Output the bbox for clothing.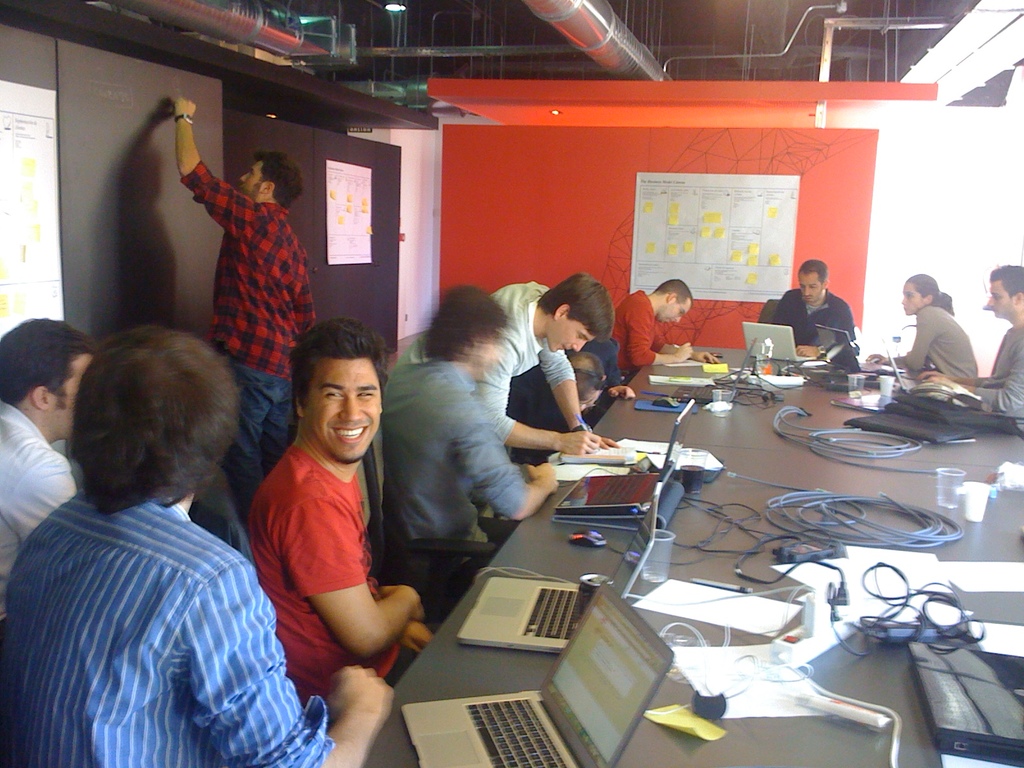
crop(185, 182, 310, 515).
